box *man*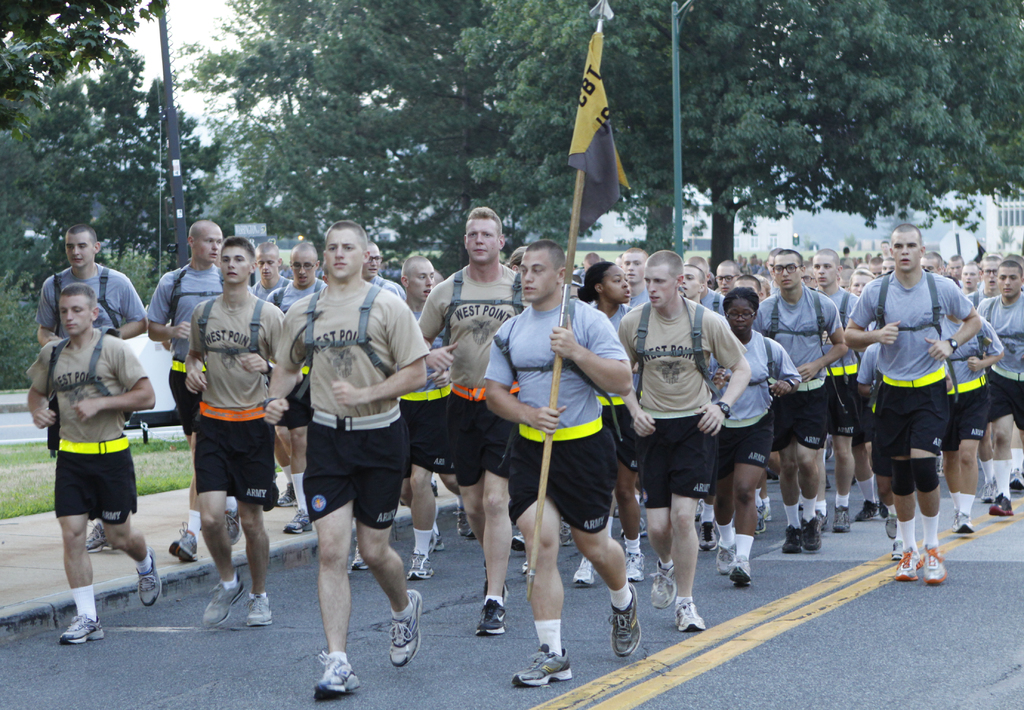
[977, 258, 1023, 517]
